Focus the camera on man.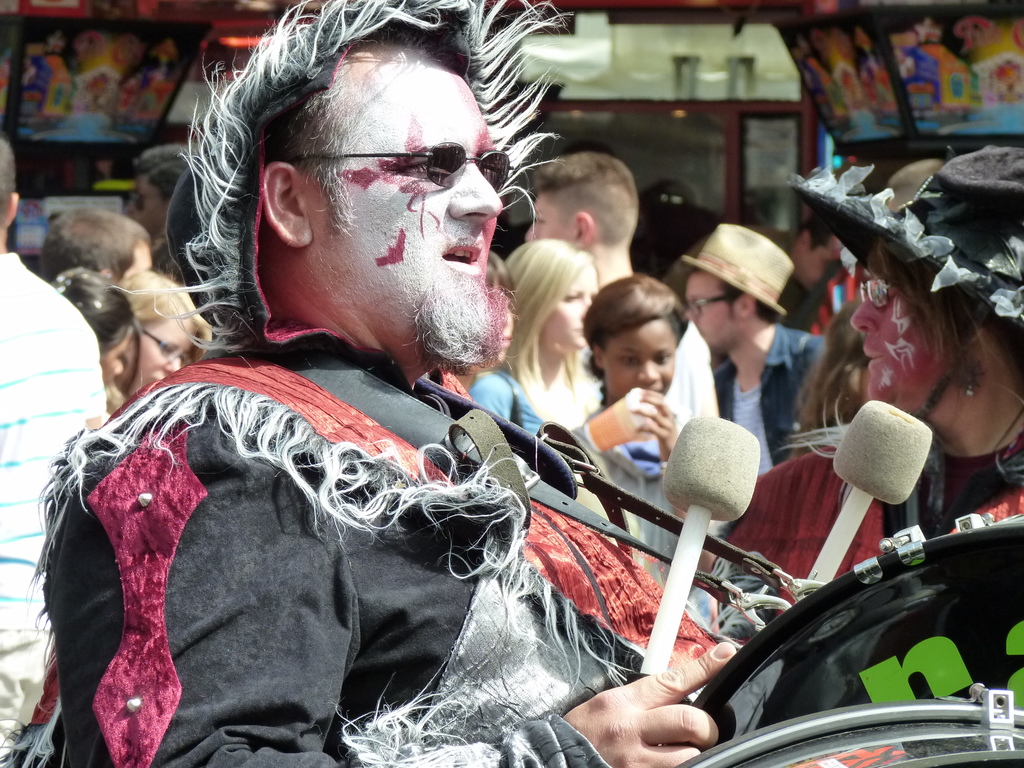
Focus region: rect(521, 152, 713, 428).
